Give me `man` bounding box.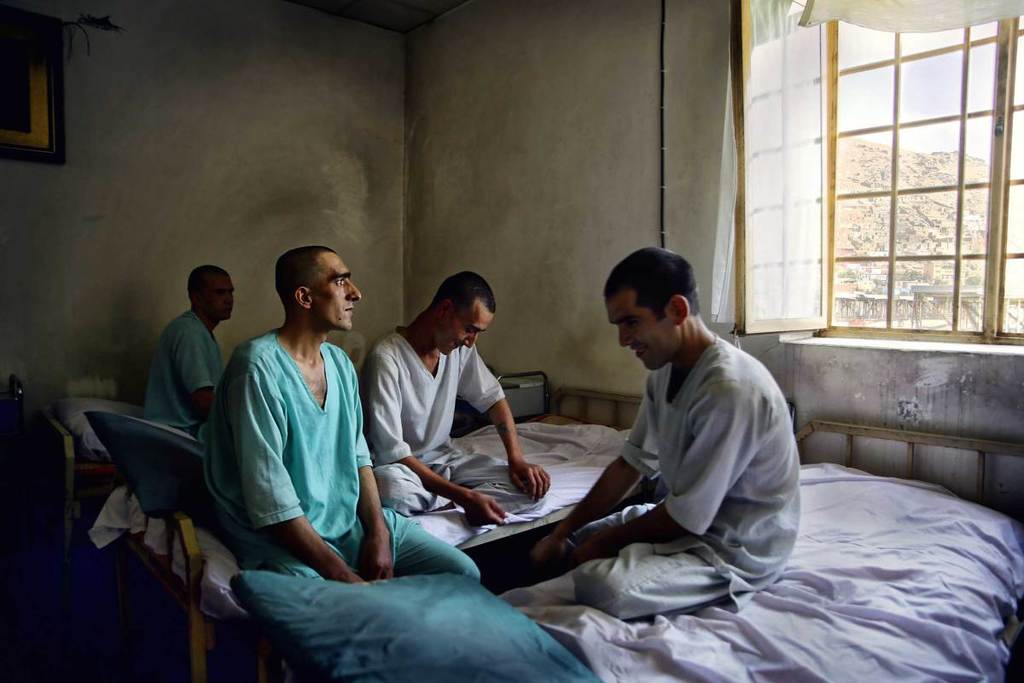
556/254/812/630.
